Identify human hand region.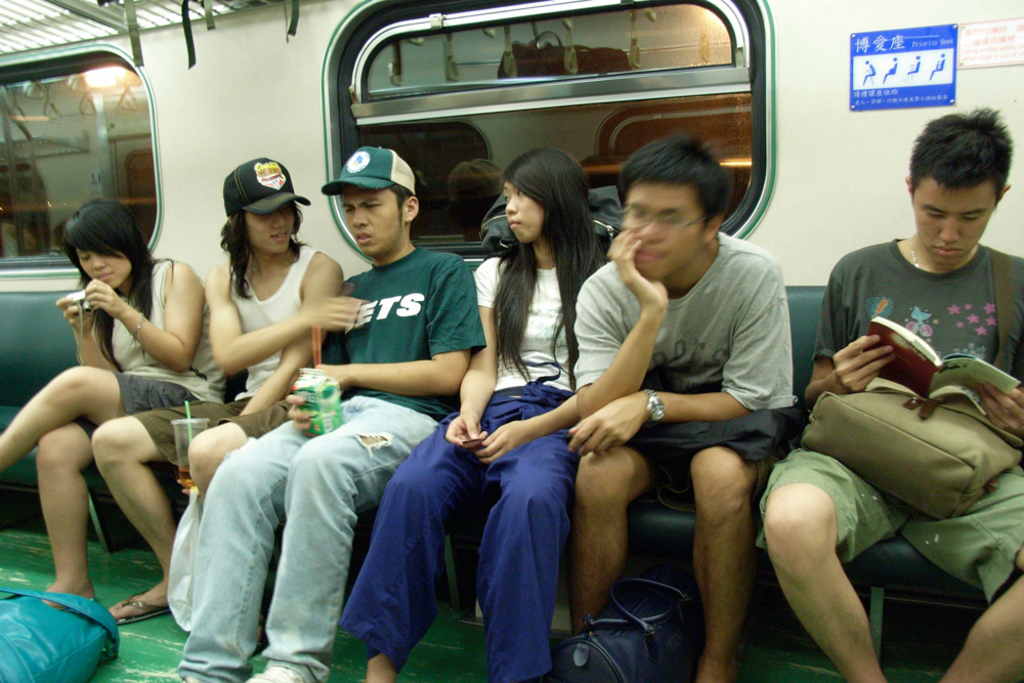
Region: x1=284, y1=391, x2=311, y2=433.
